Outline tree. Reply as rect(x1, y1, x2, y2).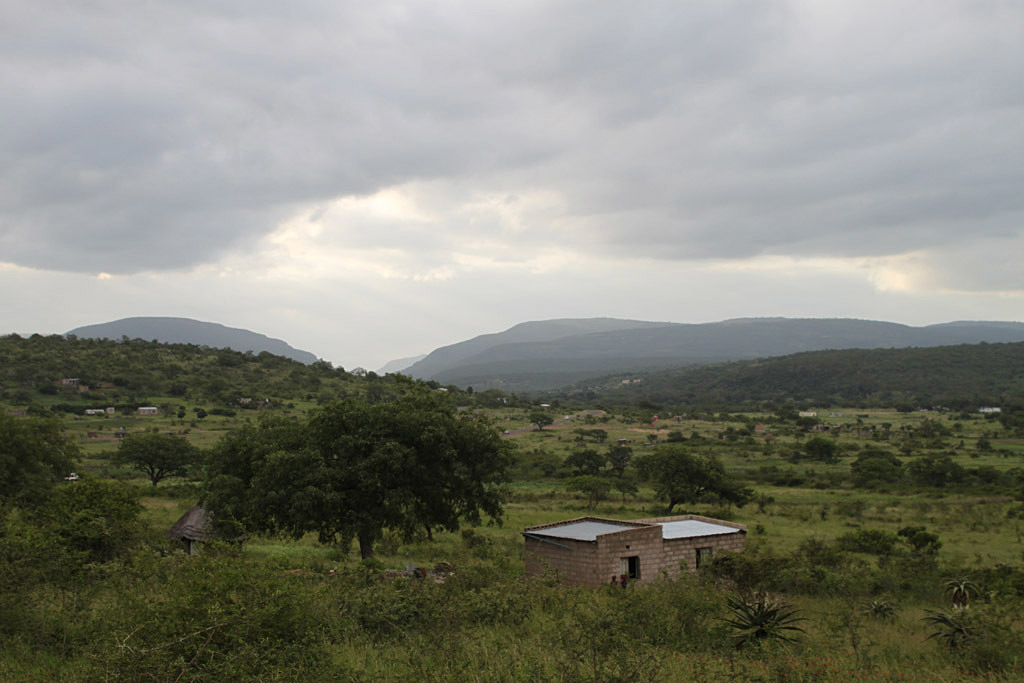
rect(558, 451, 601, 474).
